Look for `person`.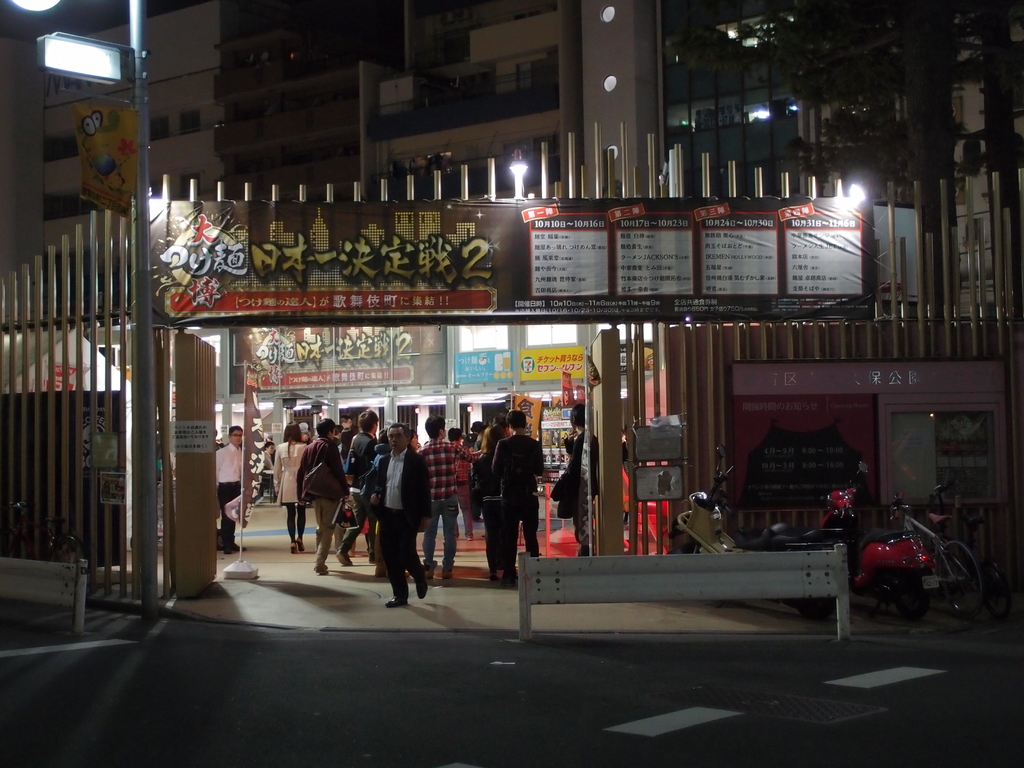
Found: 444:425:477:544.
